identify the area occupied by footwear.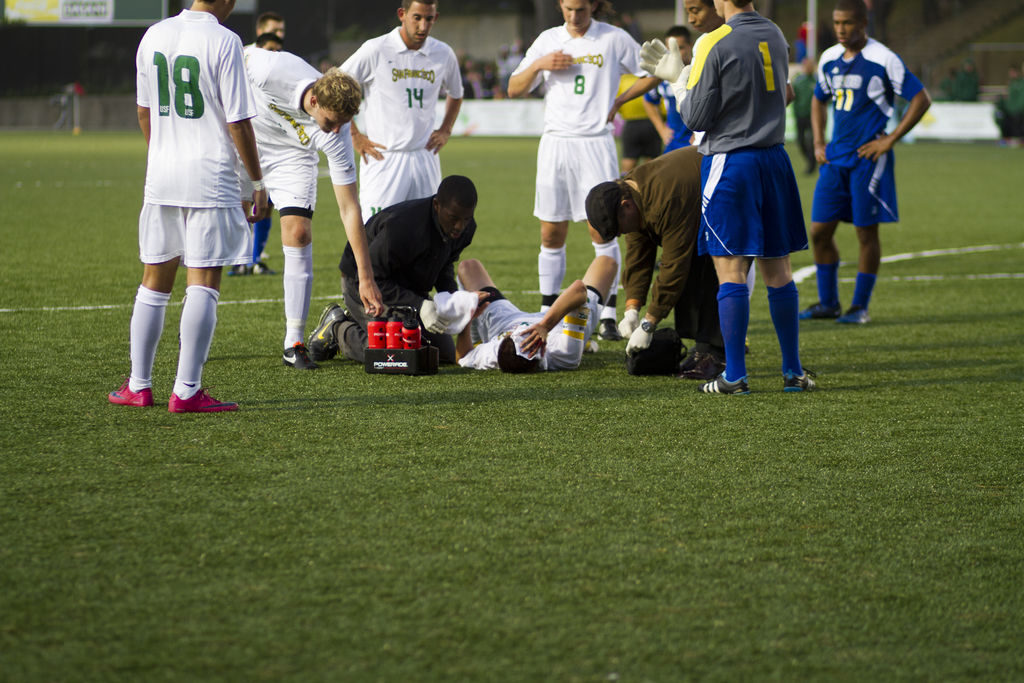
Area: [left=794, top=302, right=840, bottom=329].
